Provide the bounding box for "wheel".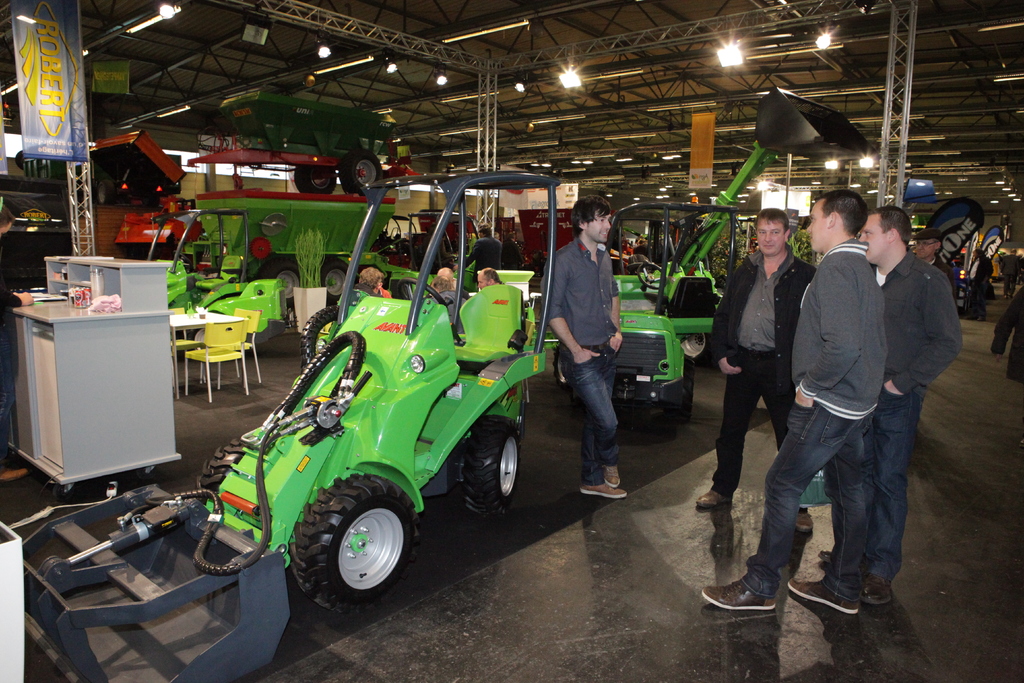
(left=259, top=259, right=294, bottom=309).
